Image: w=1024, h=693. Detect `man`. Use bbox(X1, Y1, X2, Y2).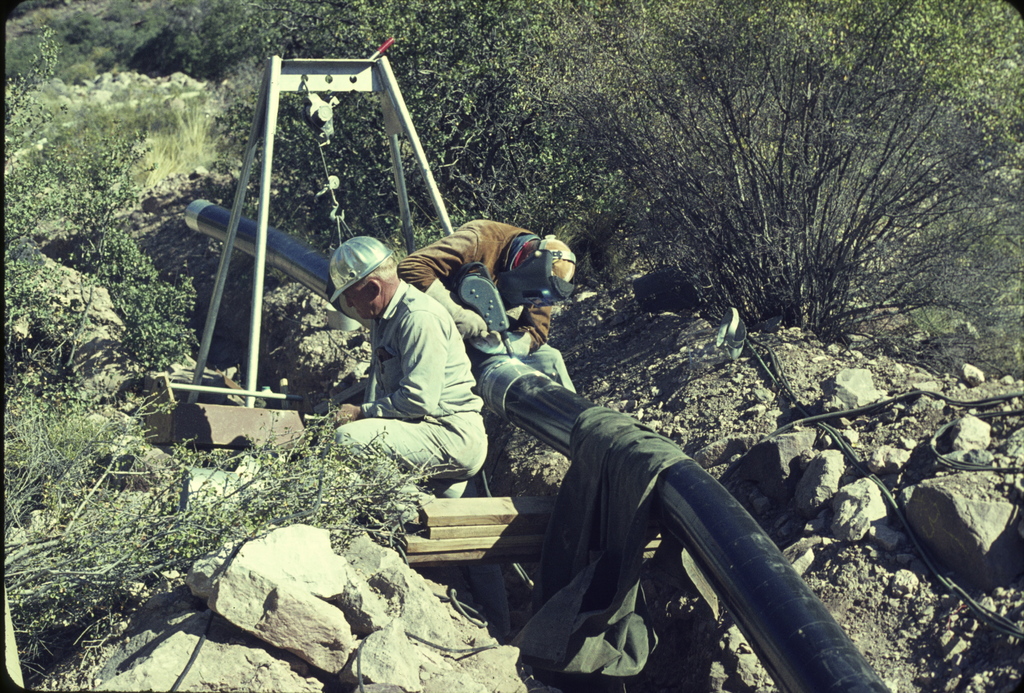
bbox(399, 217, 586, 407).
